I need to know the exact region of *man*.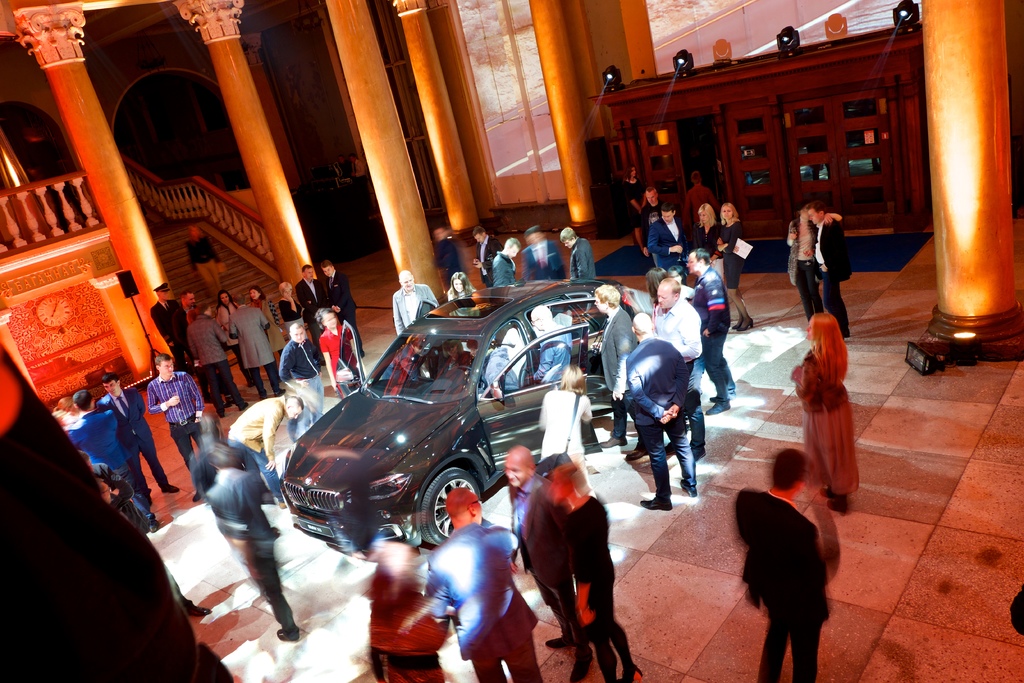
Region: 740 446 829 682.
